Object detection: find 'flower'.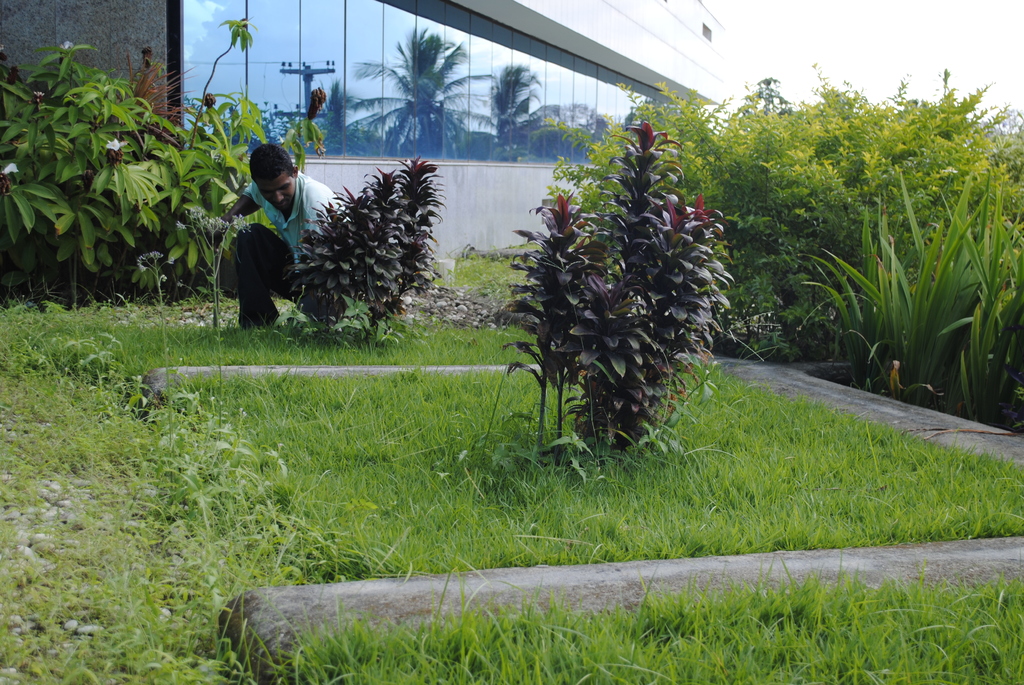
(left=60, top=40, right=73, bottom=52).
